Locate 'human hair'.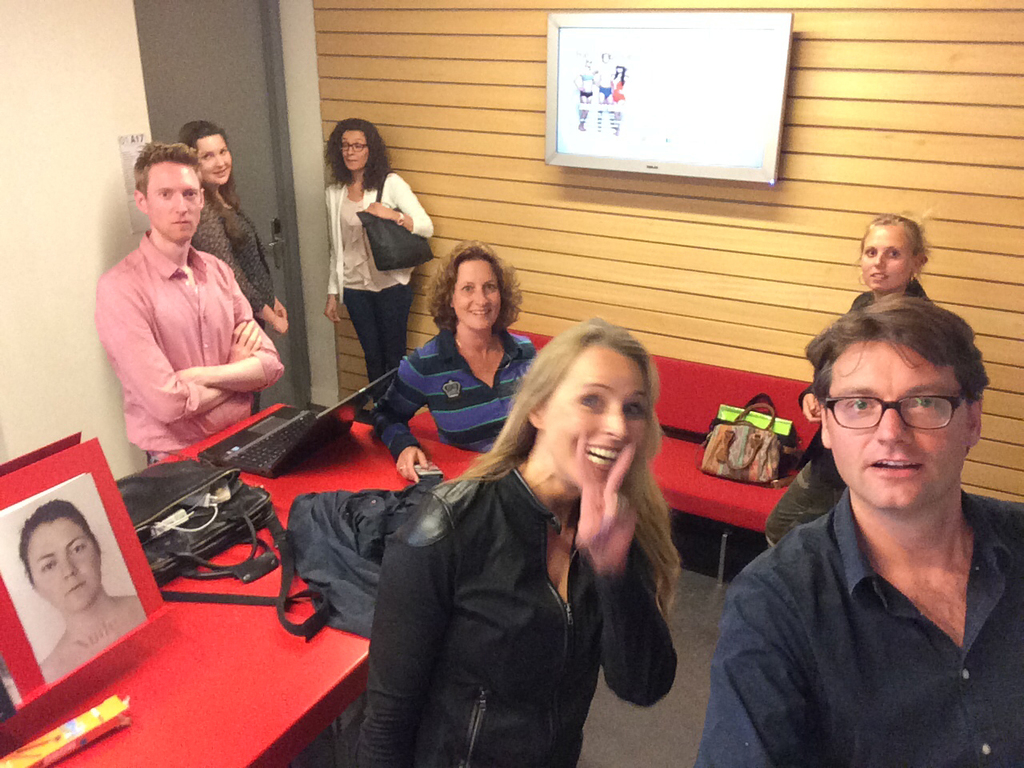
Bounding box: 326 118 388 186.
